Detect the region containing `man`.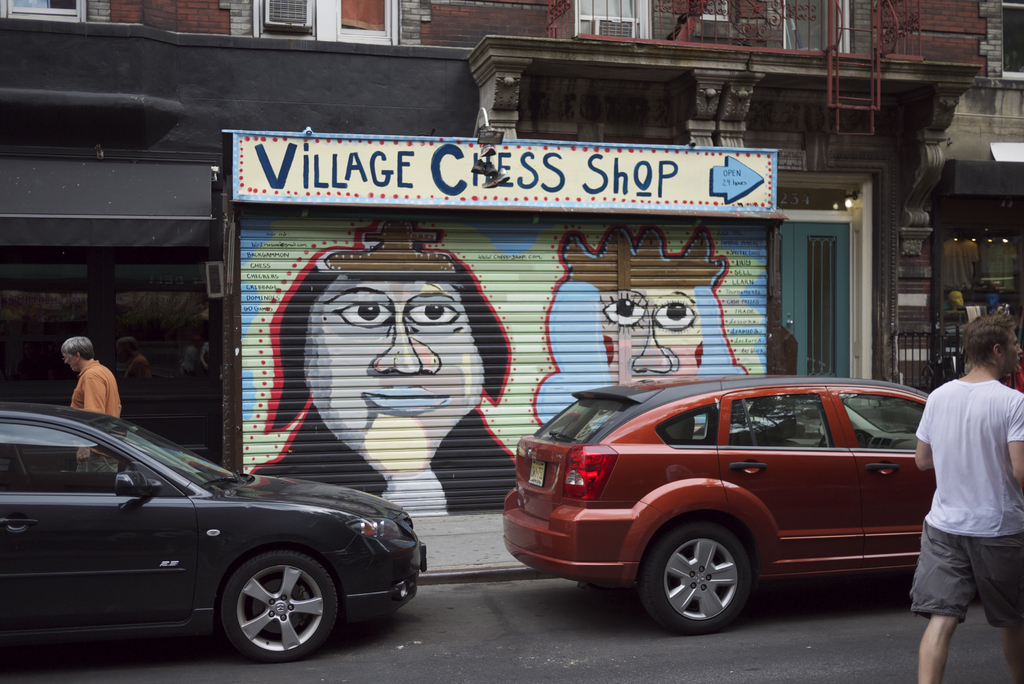
l=917, t=314, r=1018, b=673.
